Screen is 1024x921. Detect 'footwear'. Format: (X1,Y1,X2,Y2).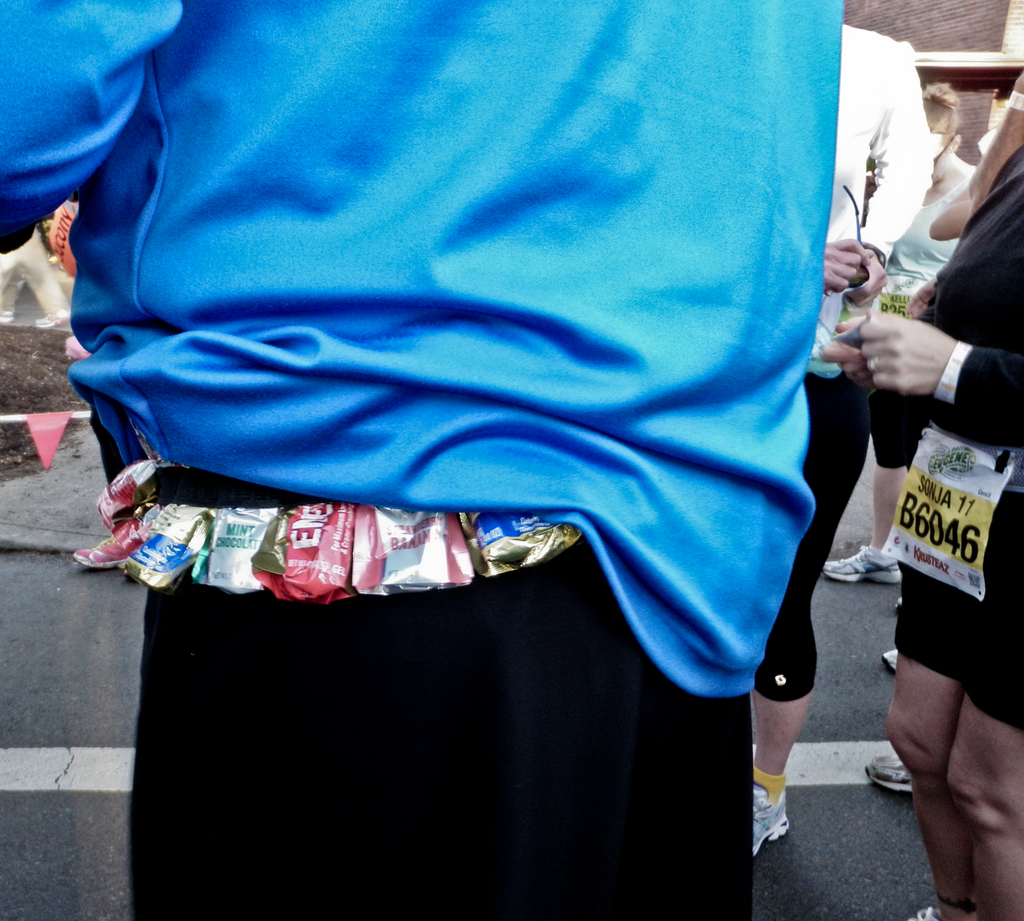
(69,500,154,575).
